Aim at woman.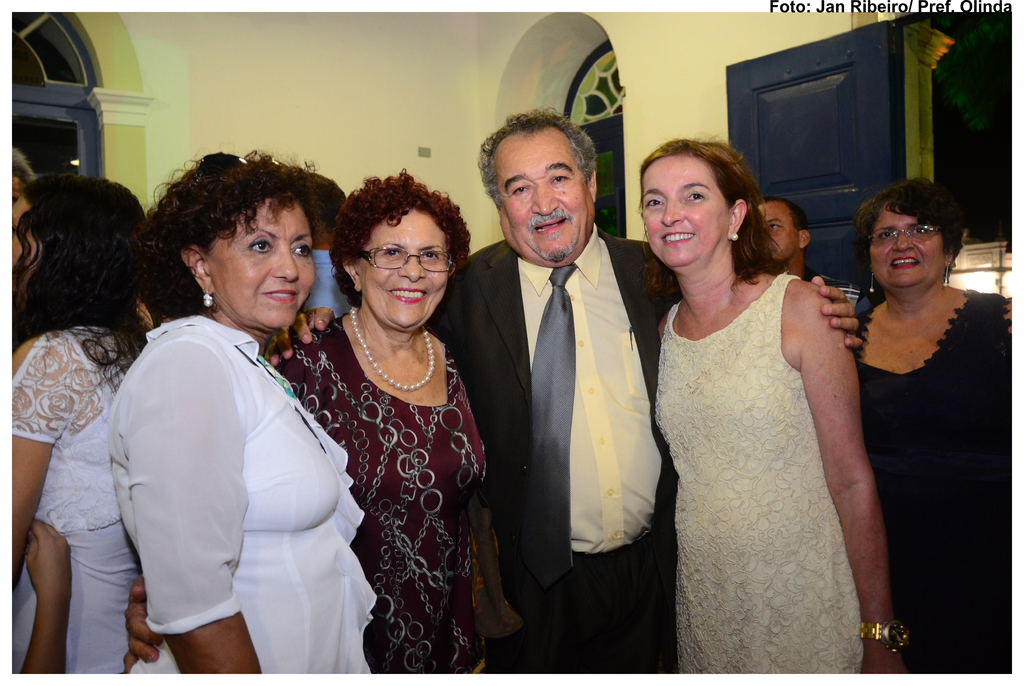
Aimed at rect(852, 179, 1012, 674).
